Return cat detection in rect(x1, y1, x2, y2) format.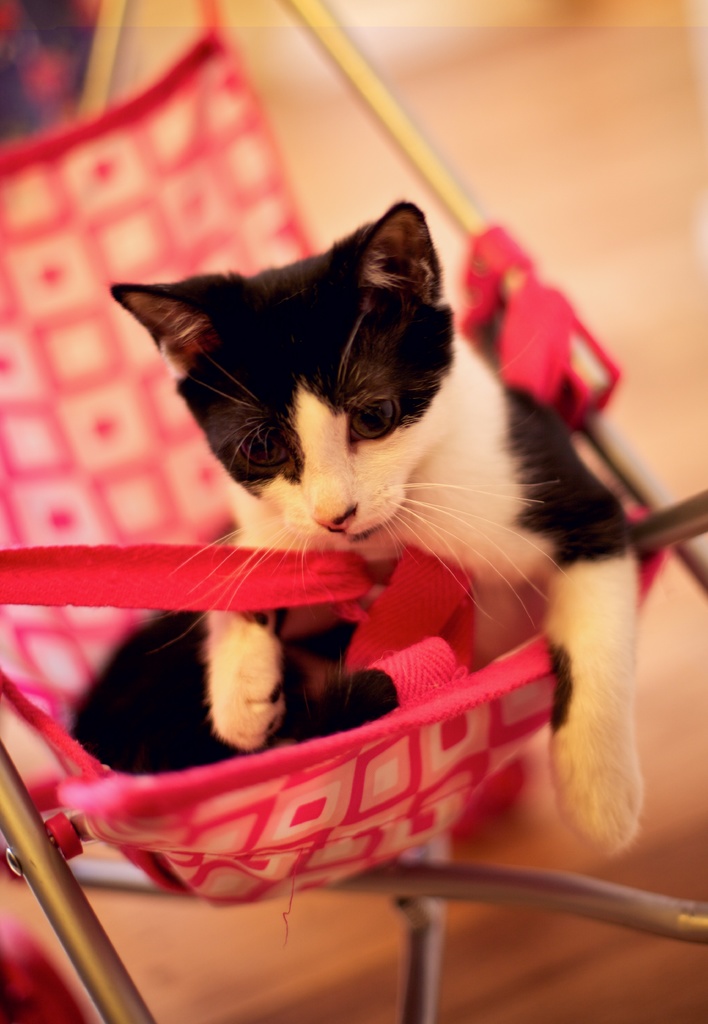
rect(68, 196, 651, 861).
